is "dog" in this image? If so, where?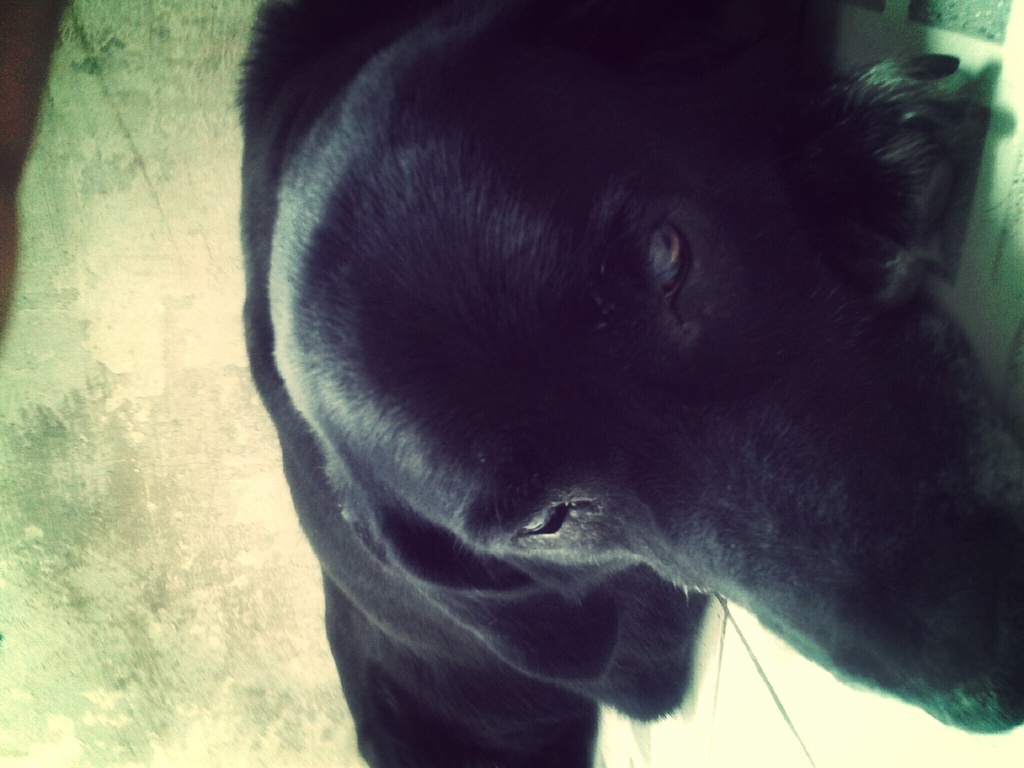
Yes, at select_region(237, 0, 1023, 767).
